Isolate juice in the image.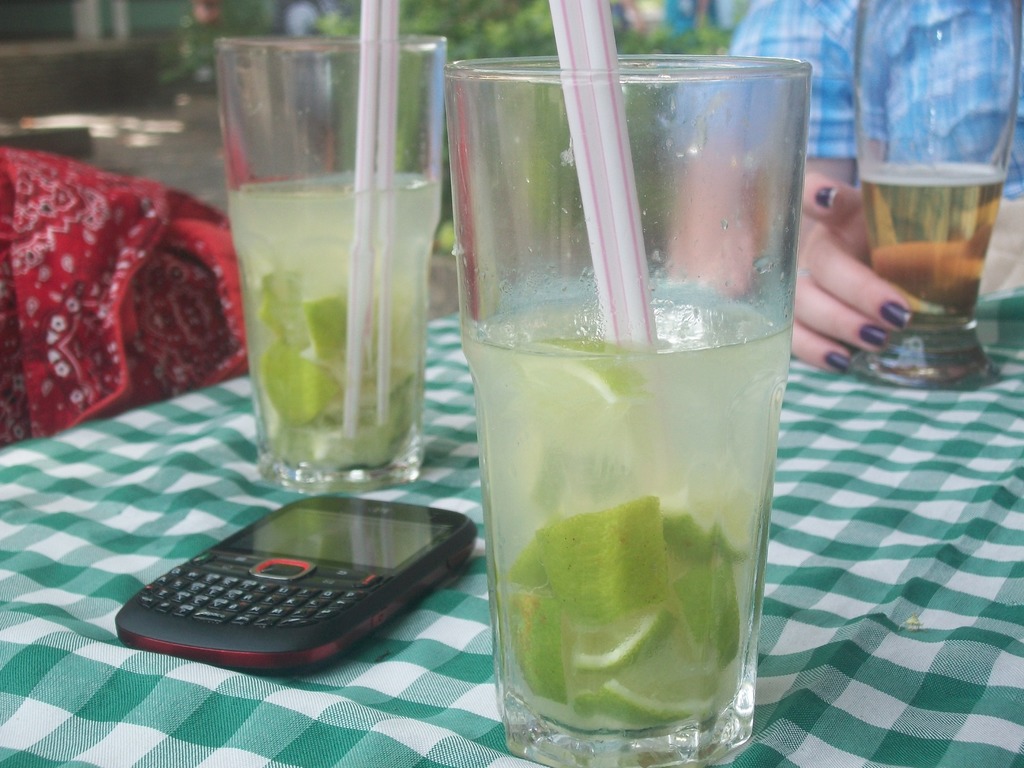
Isolated region: [x1=227, y1=168, x2=441, y2=468].
